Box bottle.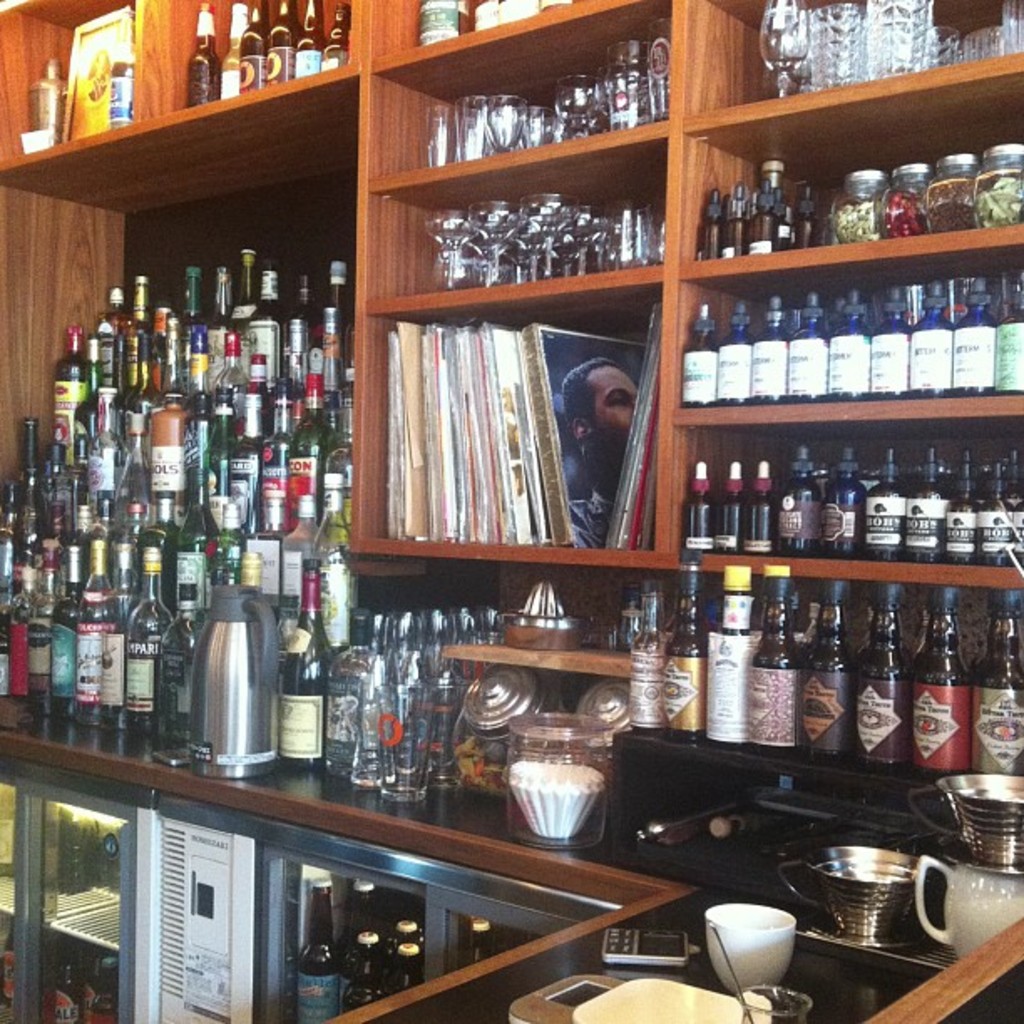
694 176 721 261.
